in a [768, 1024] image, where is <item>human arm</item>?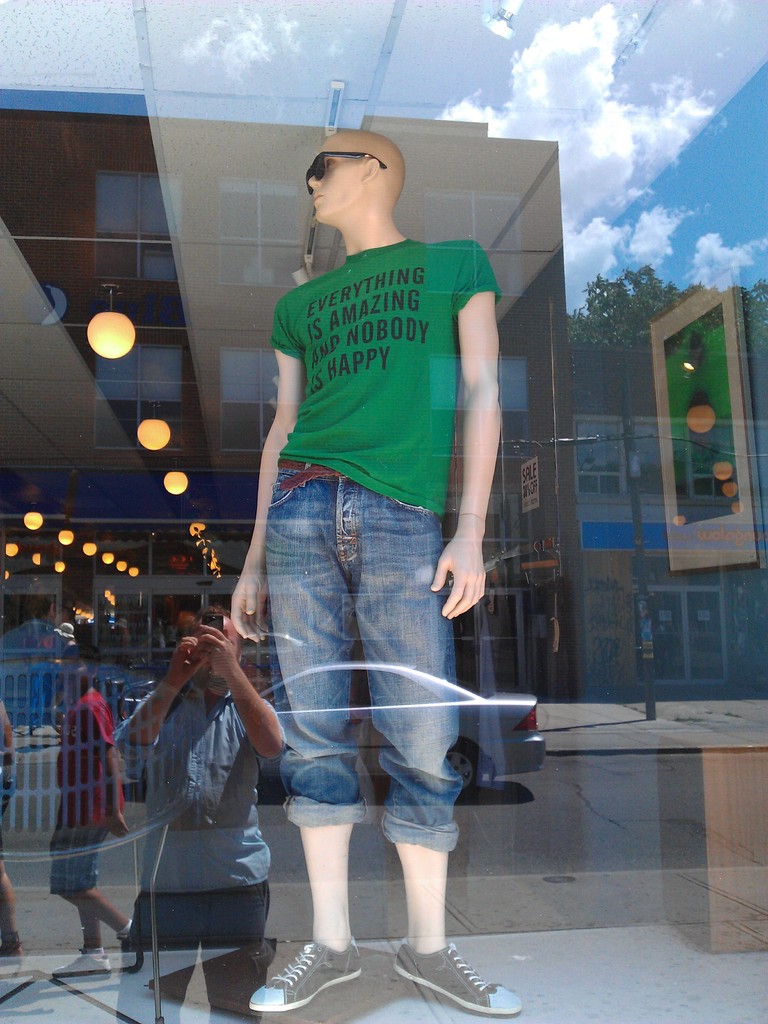
<region>433, 257, 524, 612</region>.
